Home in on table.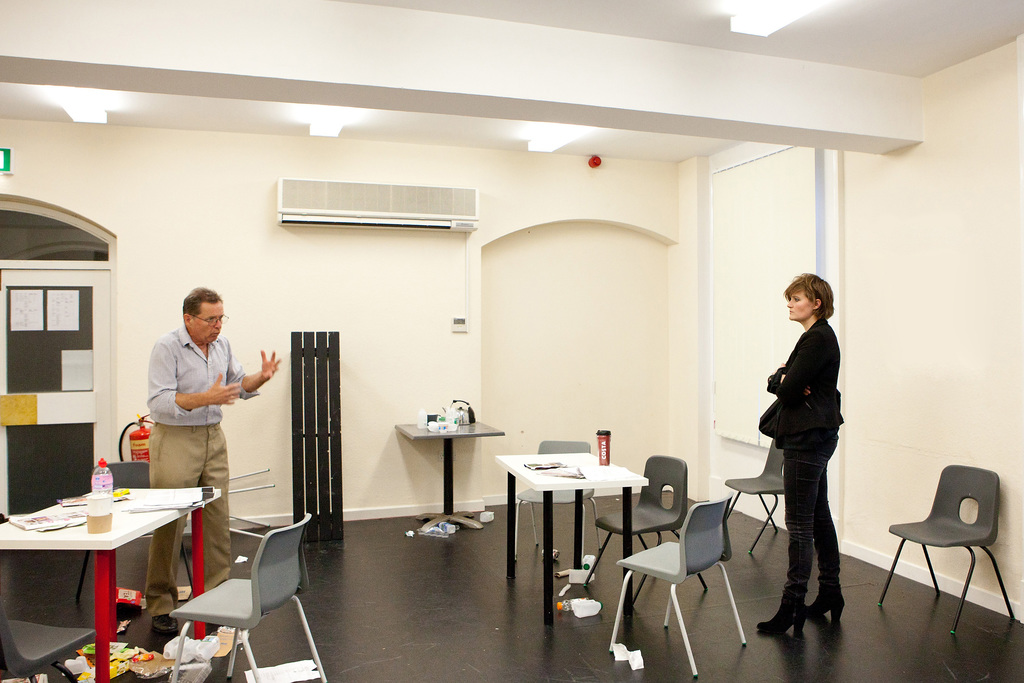
Homed in at Rect(500, 453, 651, 620).
